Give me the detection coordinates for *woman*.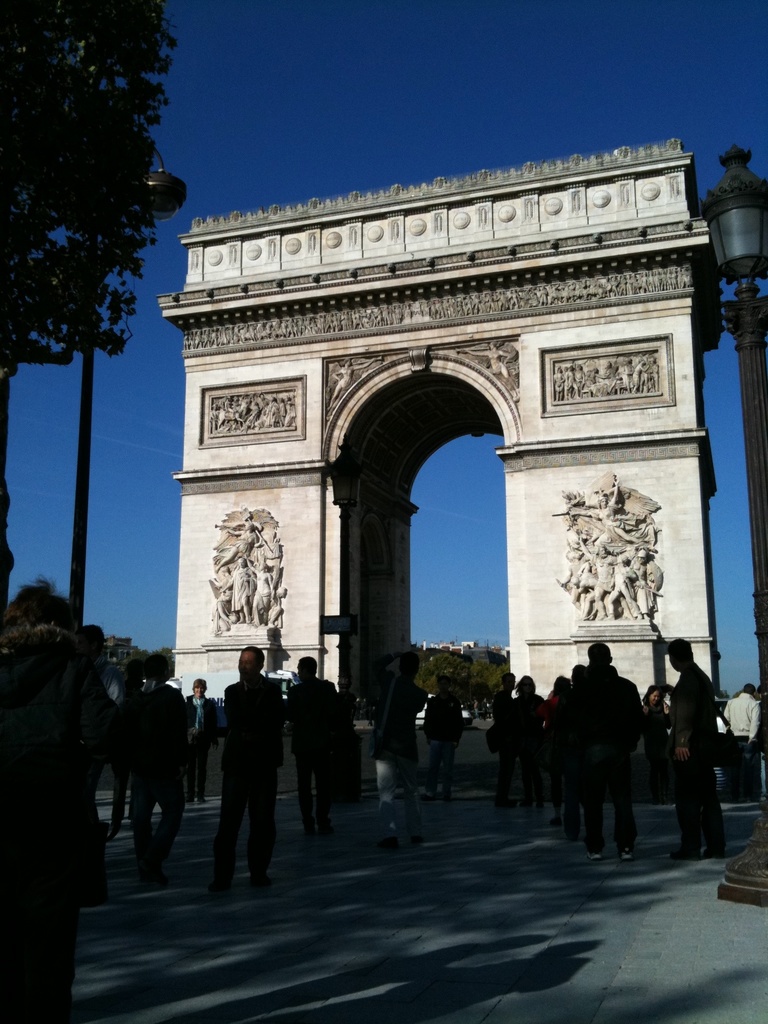
bbox=[186, 675, 219, 804].
